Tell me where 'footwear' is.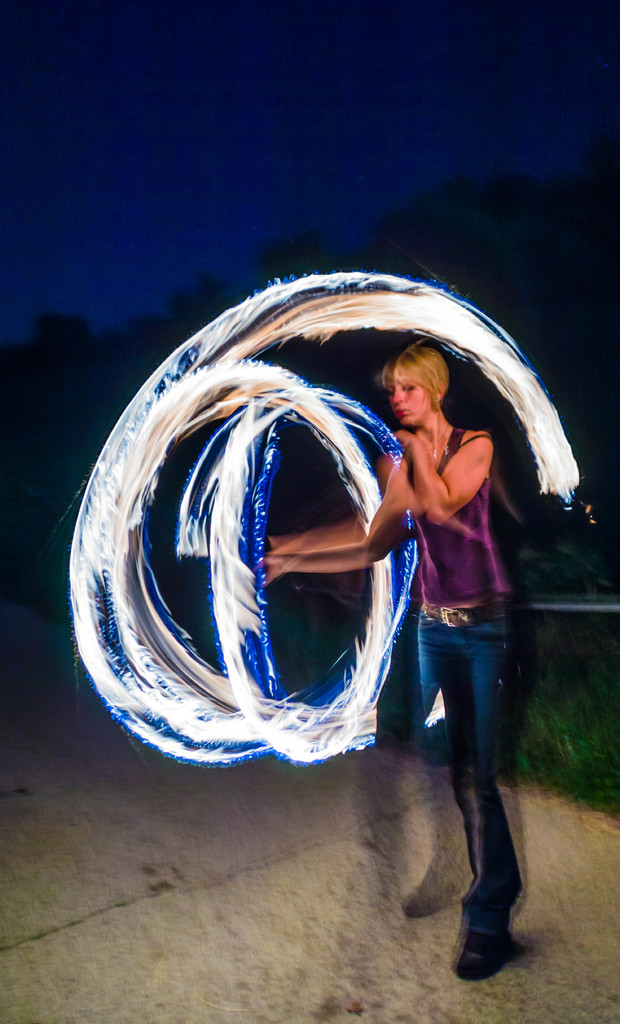
'footwear' is at box=[452, 895, 523, 980].
